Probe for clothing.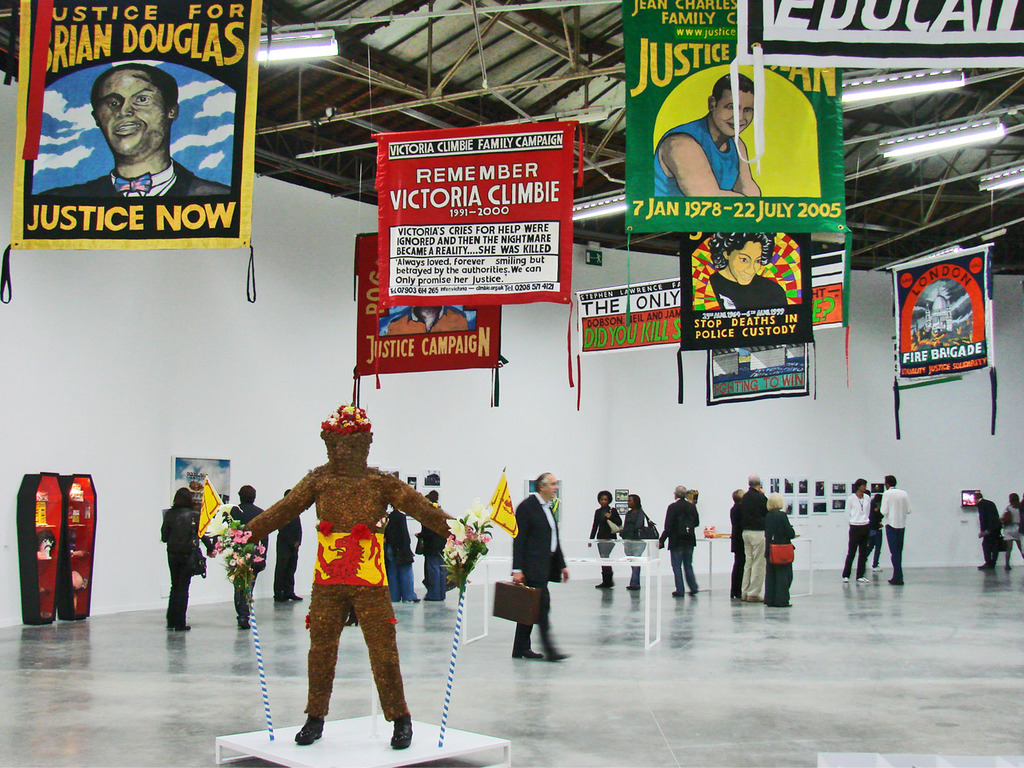
Probe result: [655, 495, 698, 591].
